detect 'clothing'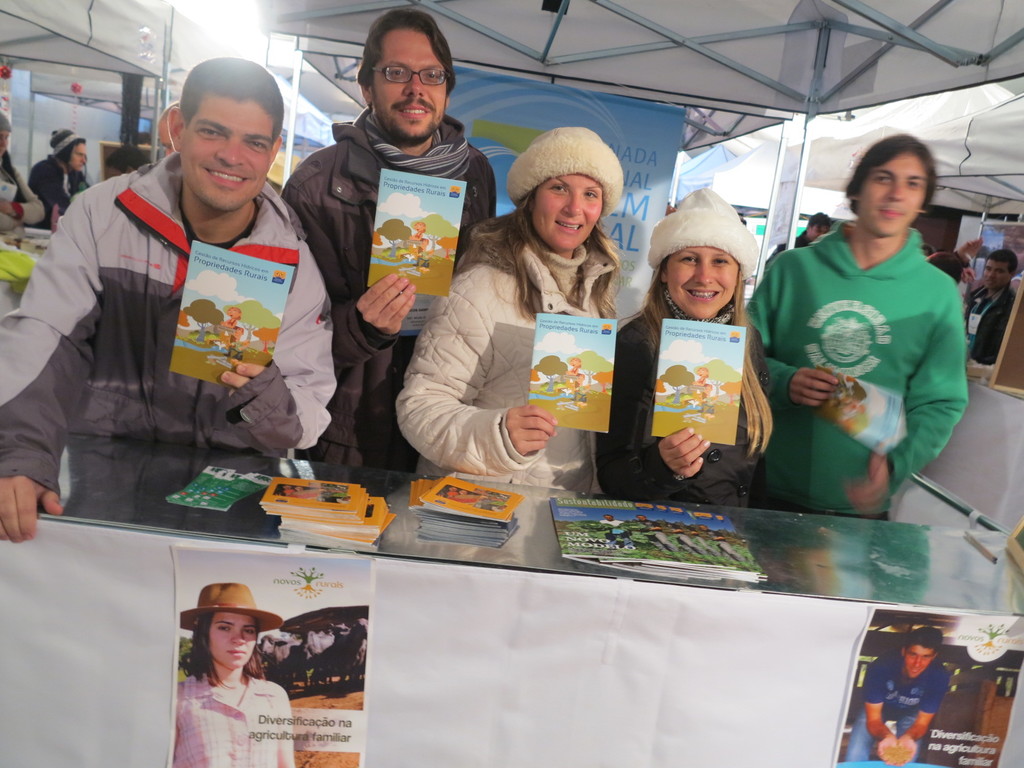
select_region(593, 290, 778, 506)
